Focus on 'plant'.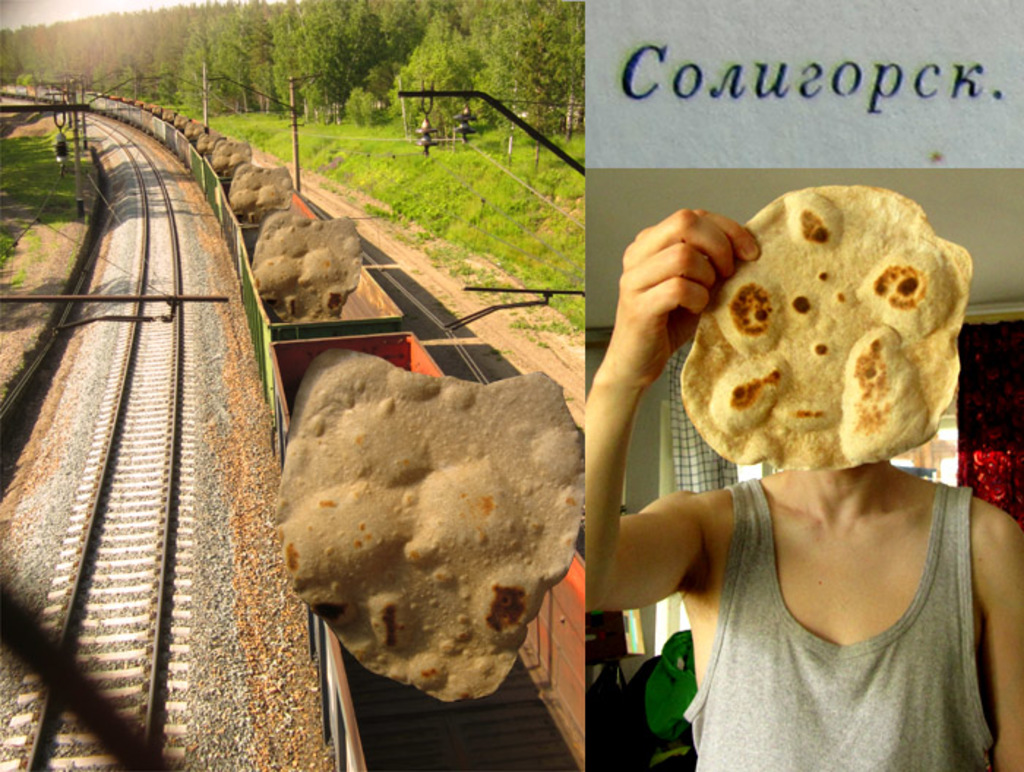
Focused at x1=3 y1=82 x2=110 y2=336.
